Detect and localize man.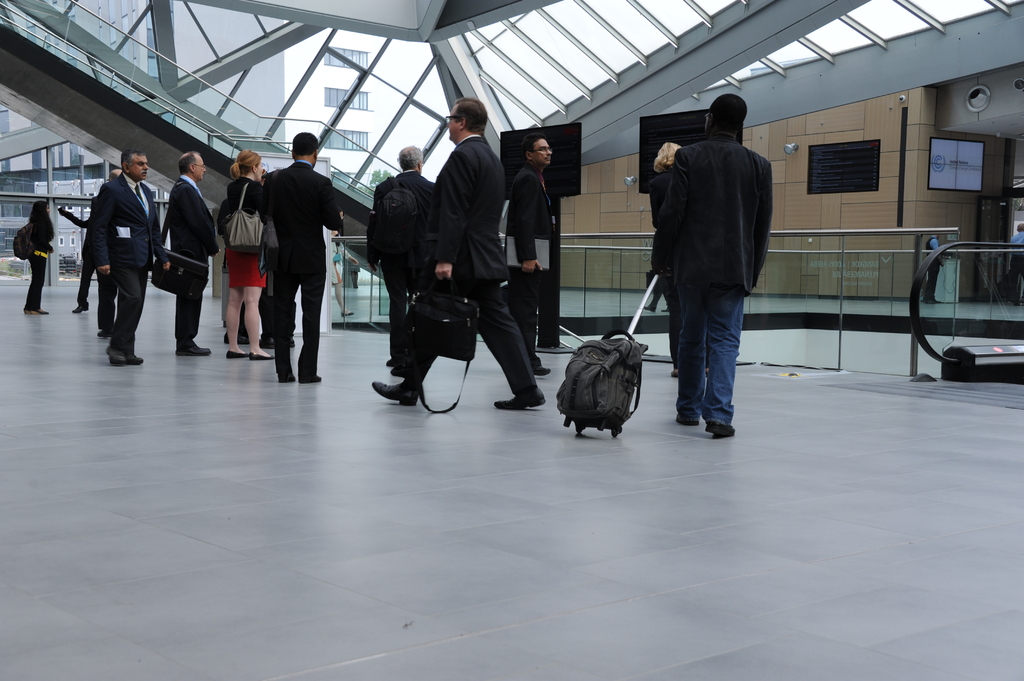
Localized at [x1=1007, y1=220, x2=1023, y2=309].
